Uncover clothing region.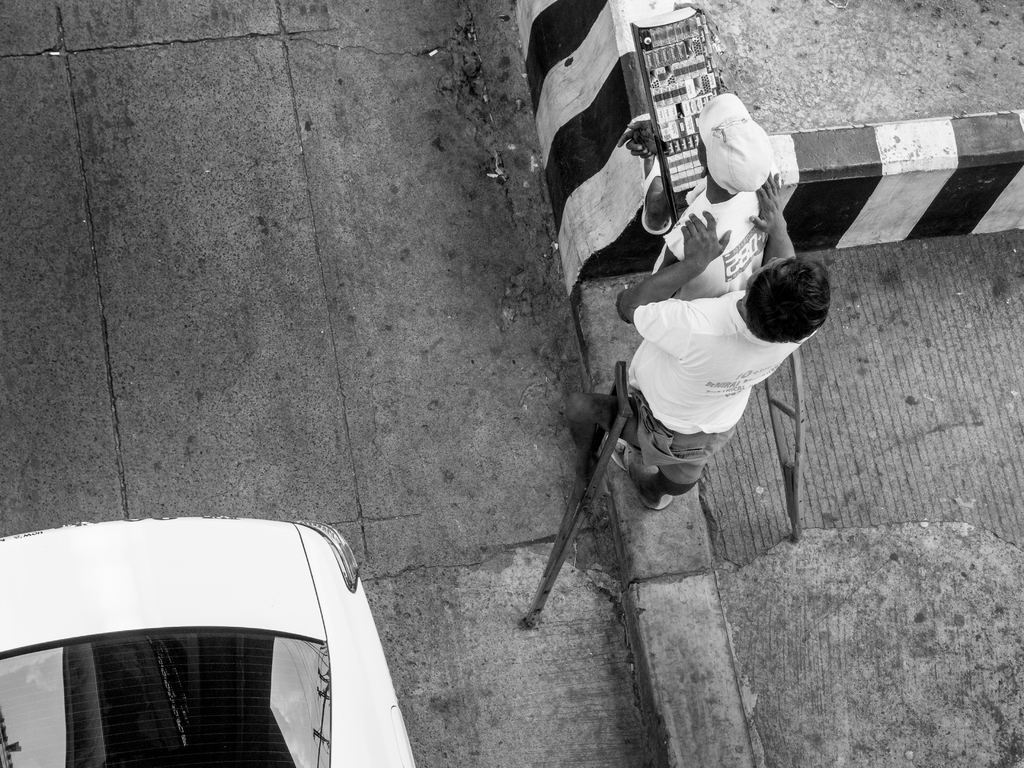
Uncovered: 653 180 769 301.
